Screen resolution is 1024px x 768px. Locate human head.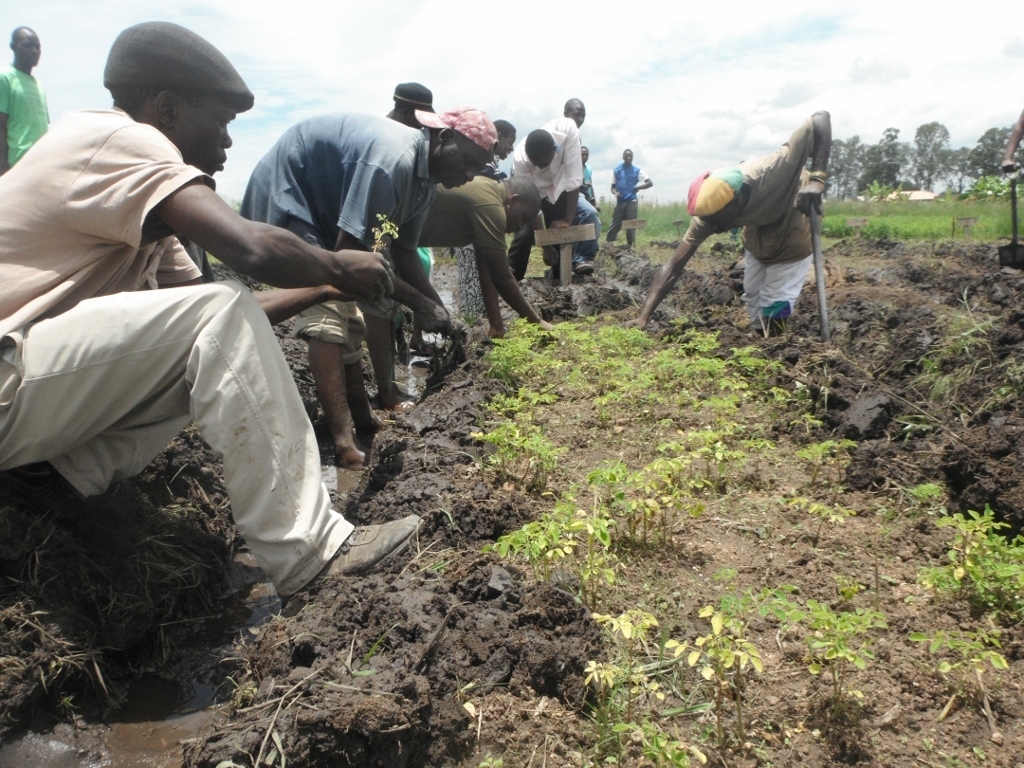
x1=493 y1=115 x2=516 y2=163.
